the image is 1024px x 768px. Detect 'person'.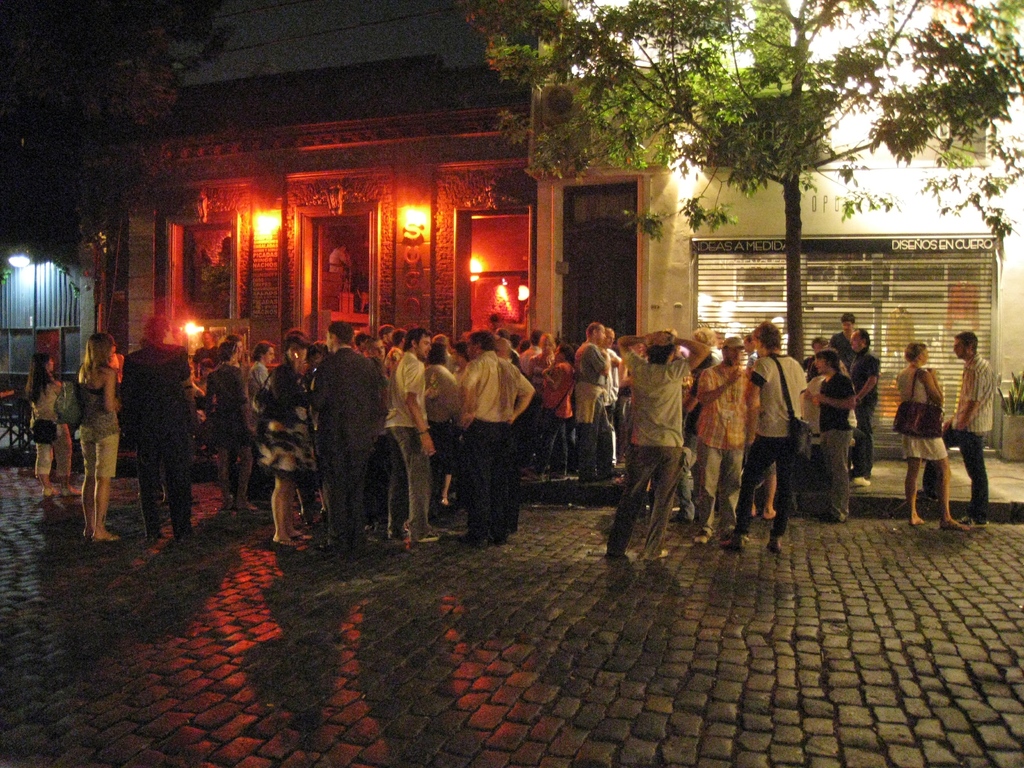
Detection: select_region(823, 307, 864, 365).
